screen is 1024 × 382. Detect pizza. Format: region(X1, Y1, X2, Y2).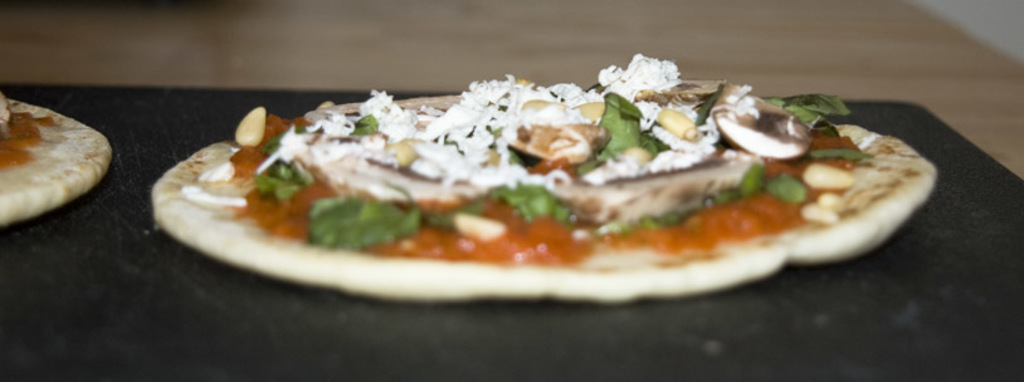
region(0, 85, 112, 222).
